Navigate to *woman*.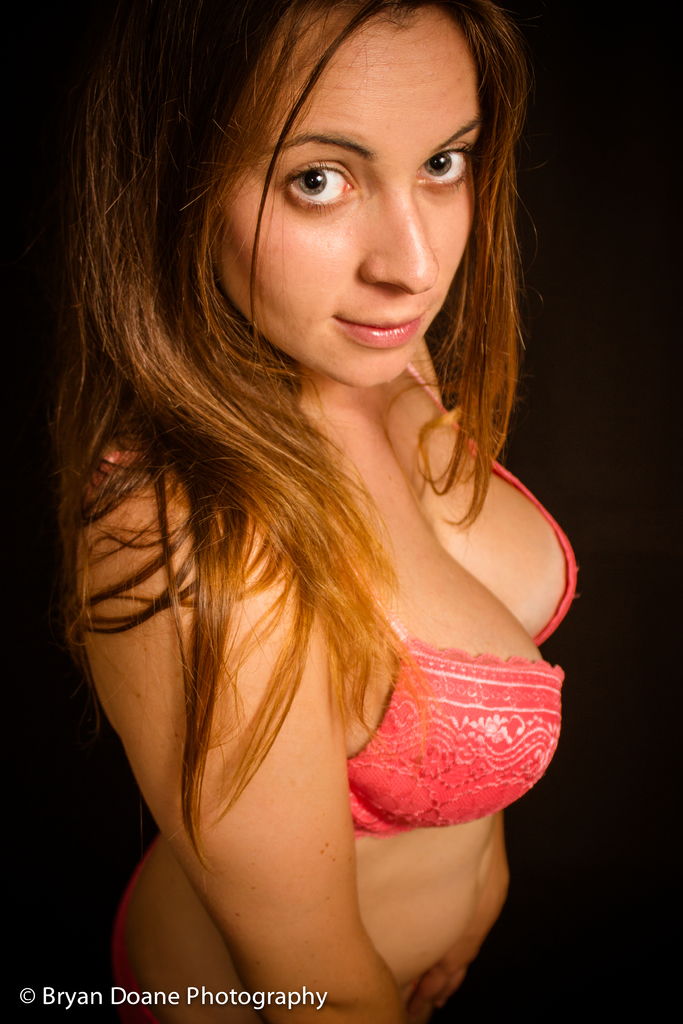
Navigation target: 62/0/582/1023.
